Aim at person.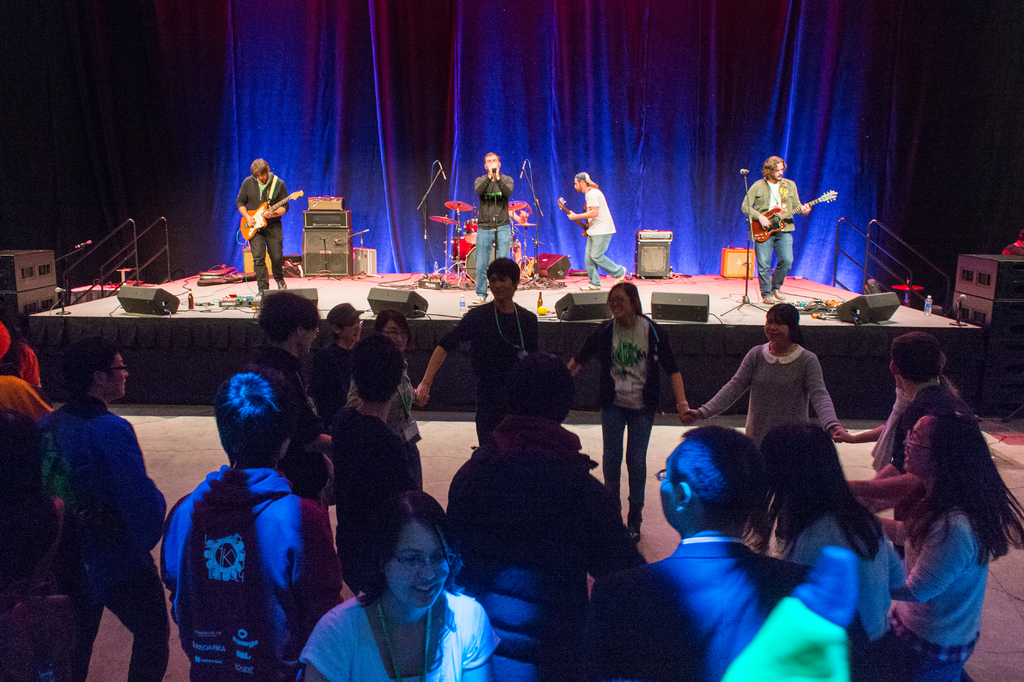
Aimed at (x1=467, y1=148, x2=514, y2=310).
